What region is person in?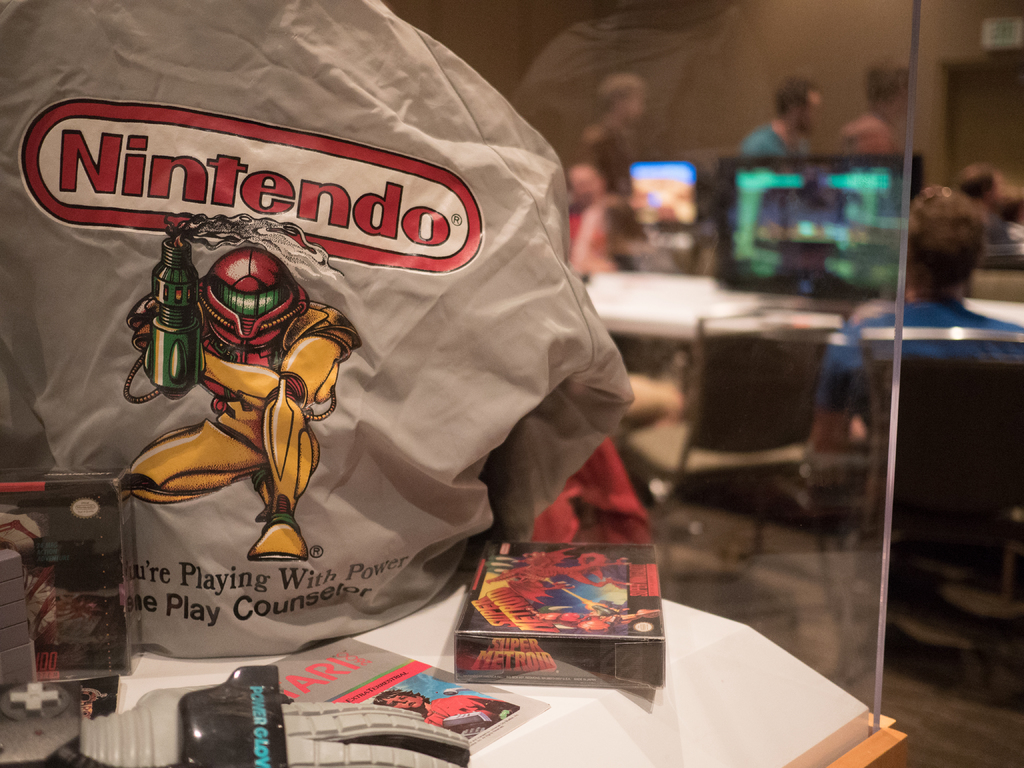
rect(819, 182, 1023, 420).
